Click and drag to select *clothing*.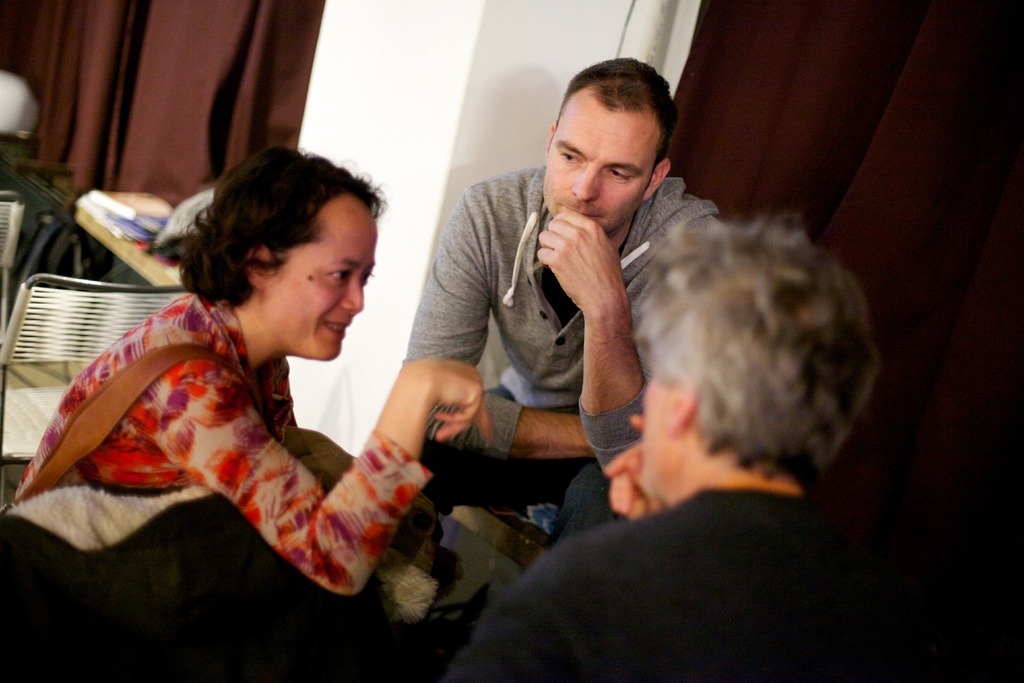
Selection: <box>412,159,734,531</box>.
